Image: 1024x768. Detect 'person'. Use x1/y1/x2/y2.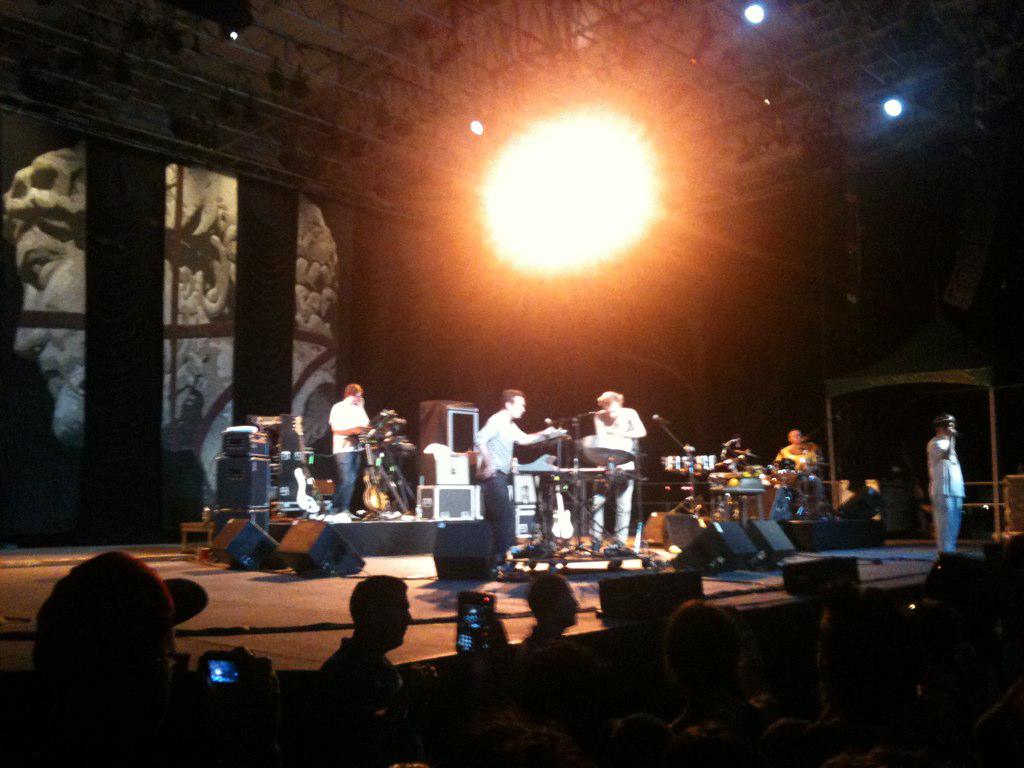
328/383/371/521.
